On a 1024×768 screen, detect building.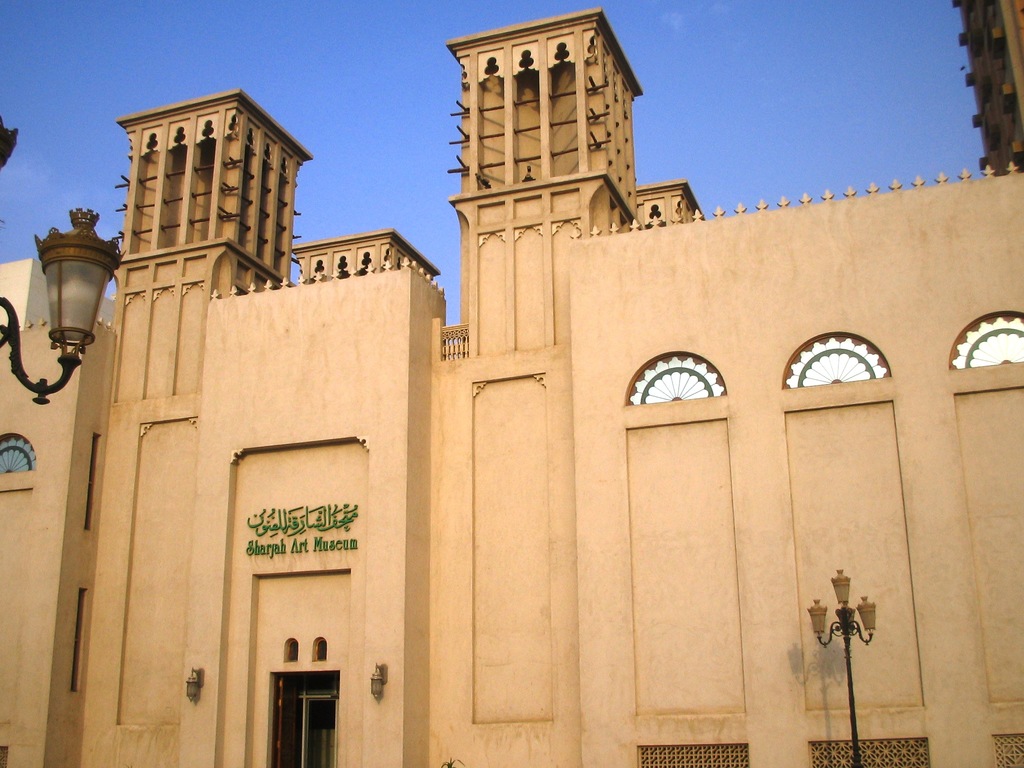
detection(950, 0, 1023, 177).
